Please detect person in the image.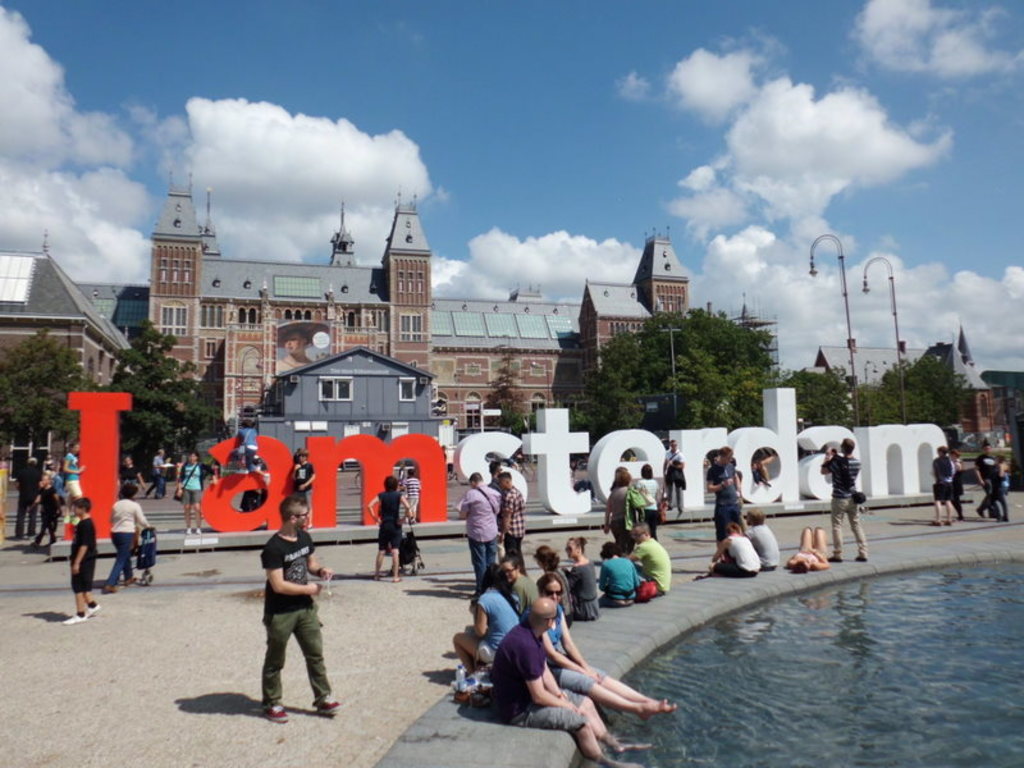
pyautogui.locateOnScreen(404, 463, 424, 526).
